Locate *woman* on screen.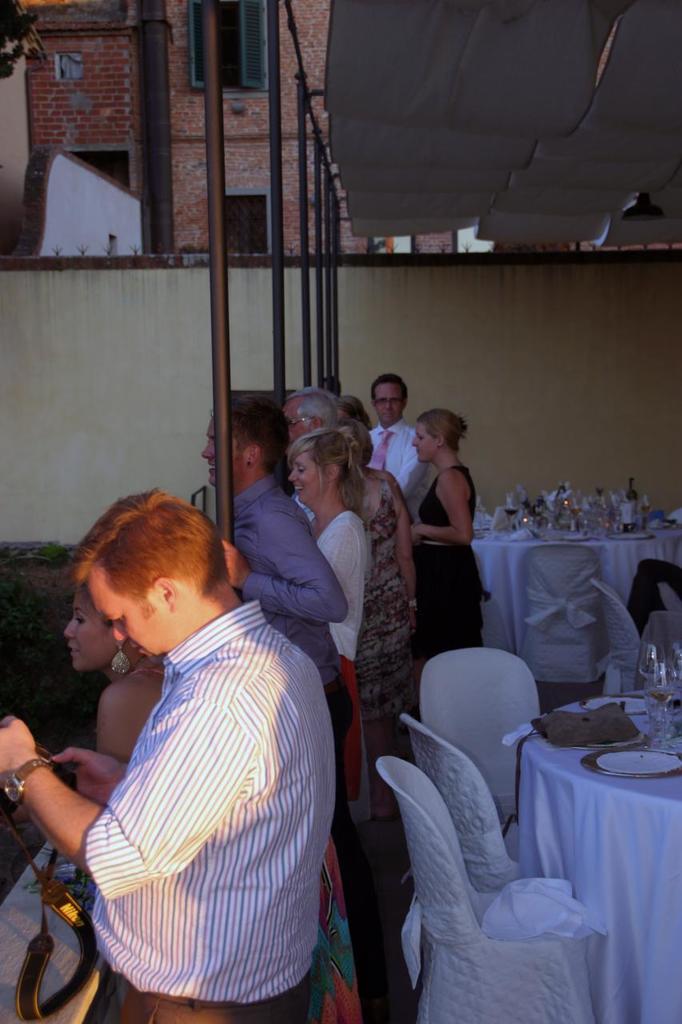
On screen at rect(403, 398, 499, 676).
